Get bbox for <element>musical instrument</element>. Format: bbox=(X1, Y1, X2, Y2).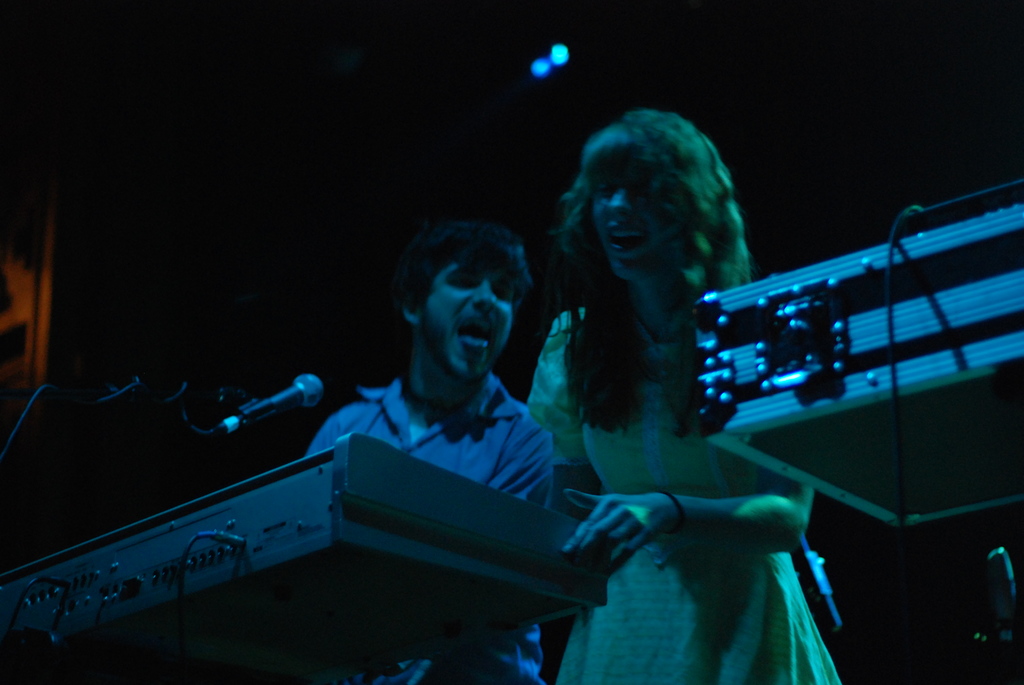
bbox=(0, 430, 614, 684).
